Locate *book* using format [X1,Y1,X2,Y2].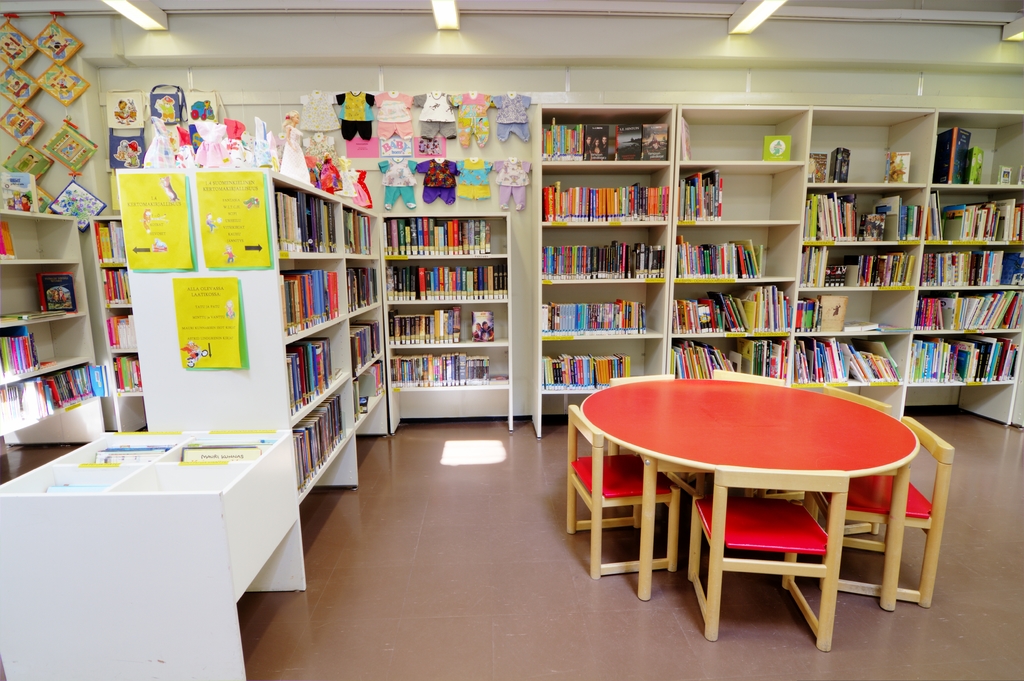
[471,310,495,344].
